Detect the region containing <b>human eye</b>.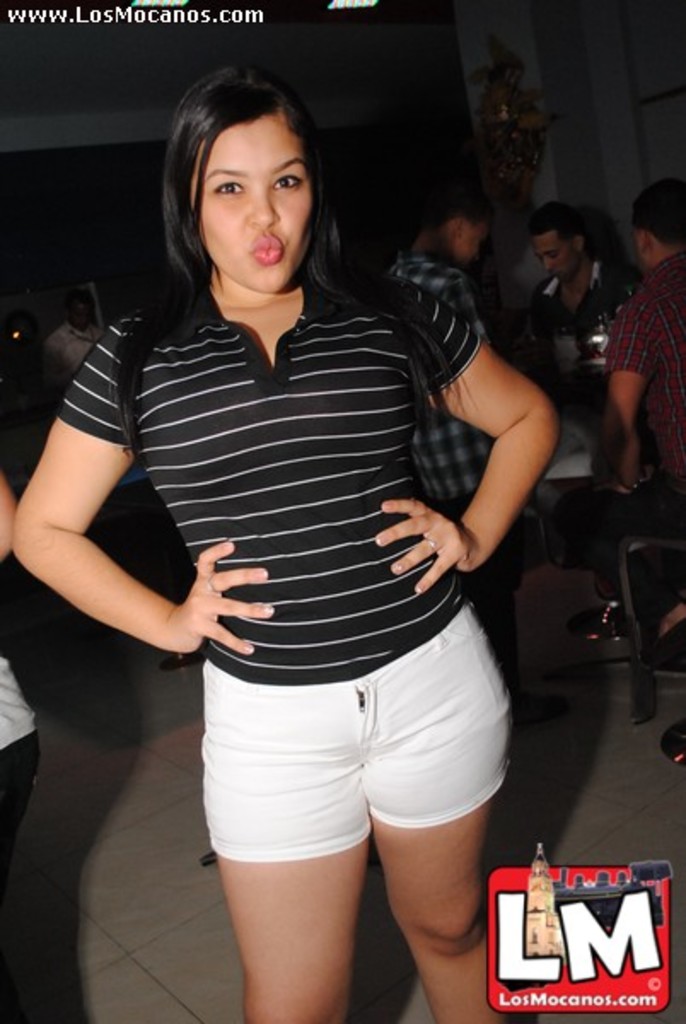
271:176:302:191.
